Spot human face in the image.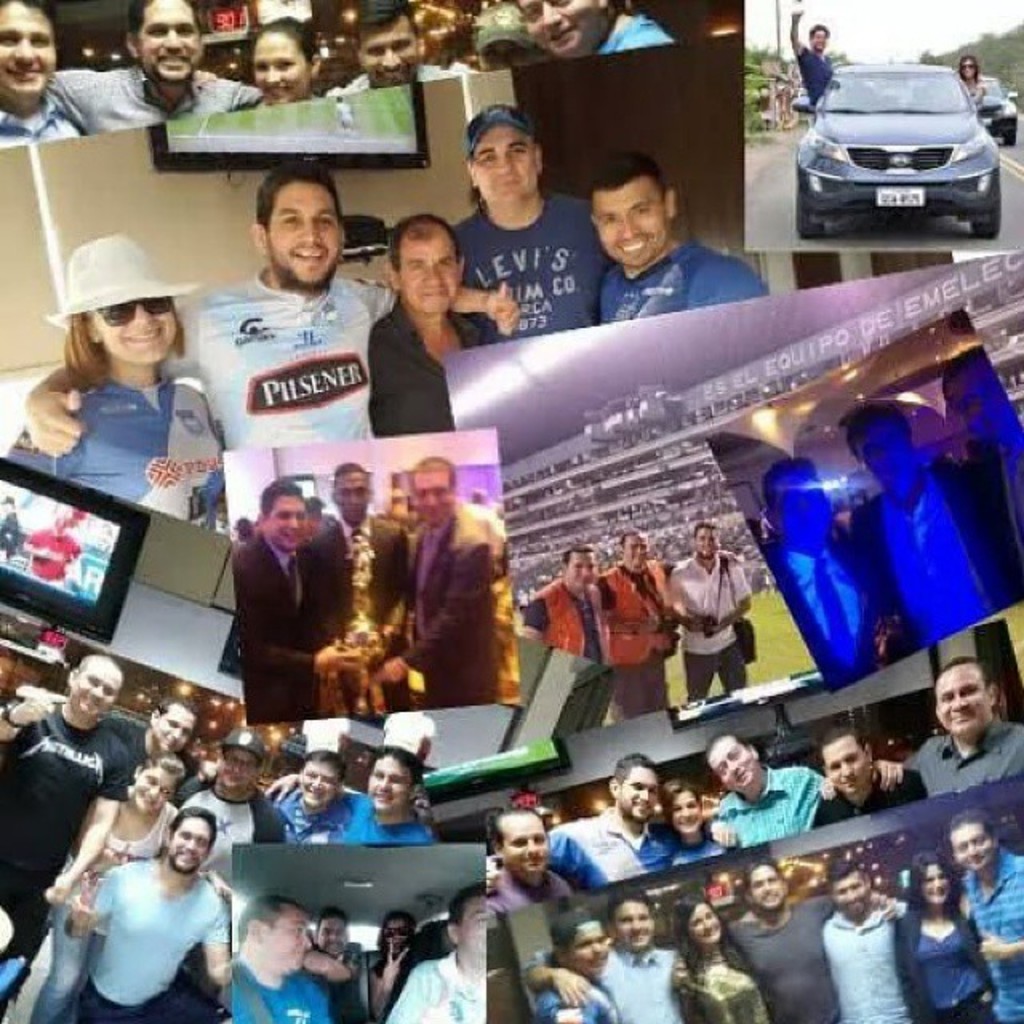
human face found at bbox=[411, 470, 454, 530].
